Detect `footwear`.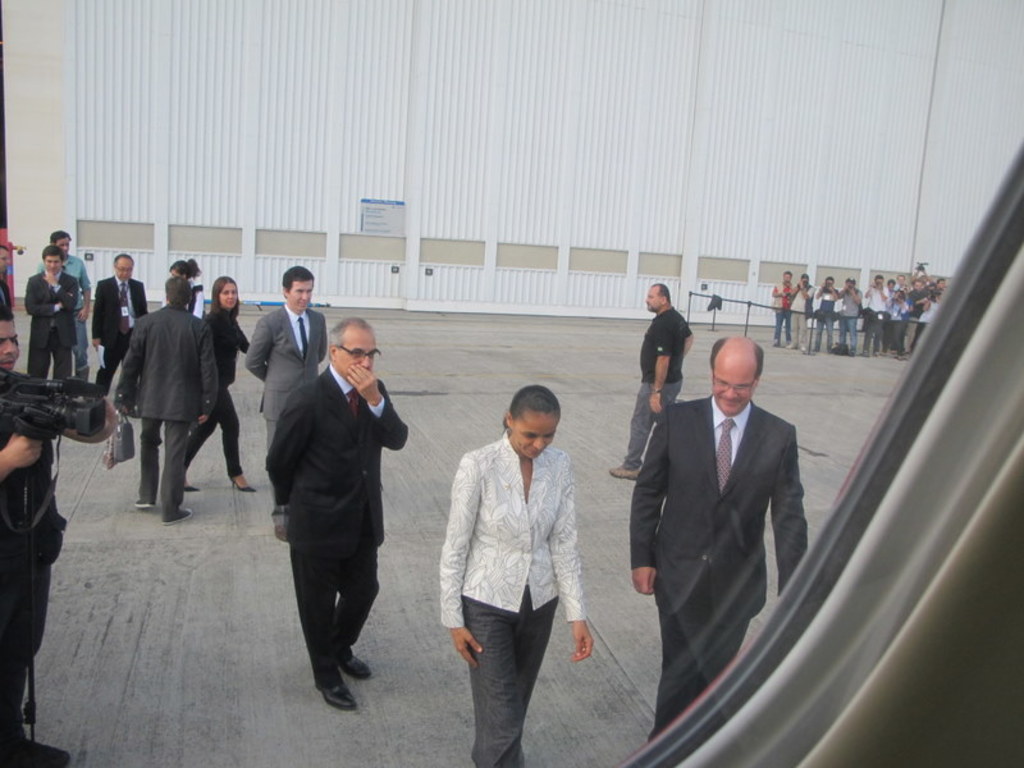
Detected at [x1=132, y1=494, x2=155, y2=509].
